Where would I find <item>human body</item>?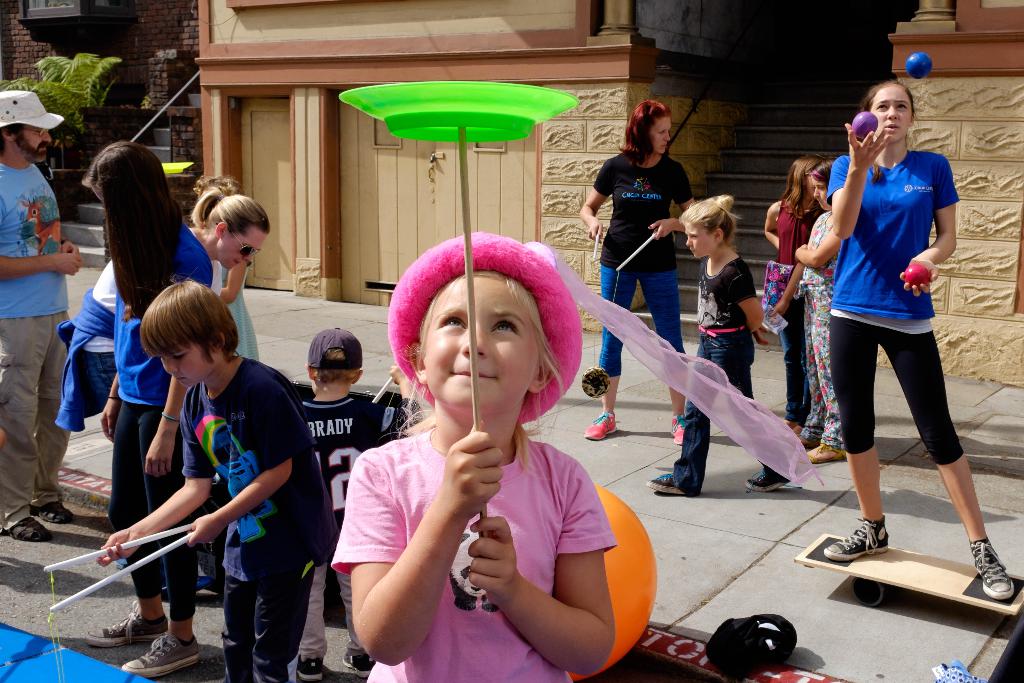
At (x1=769, y1=206, x2=853, y2=462).
